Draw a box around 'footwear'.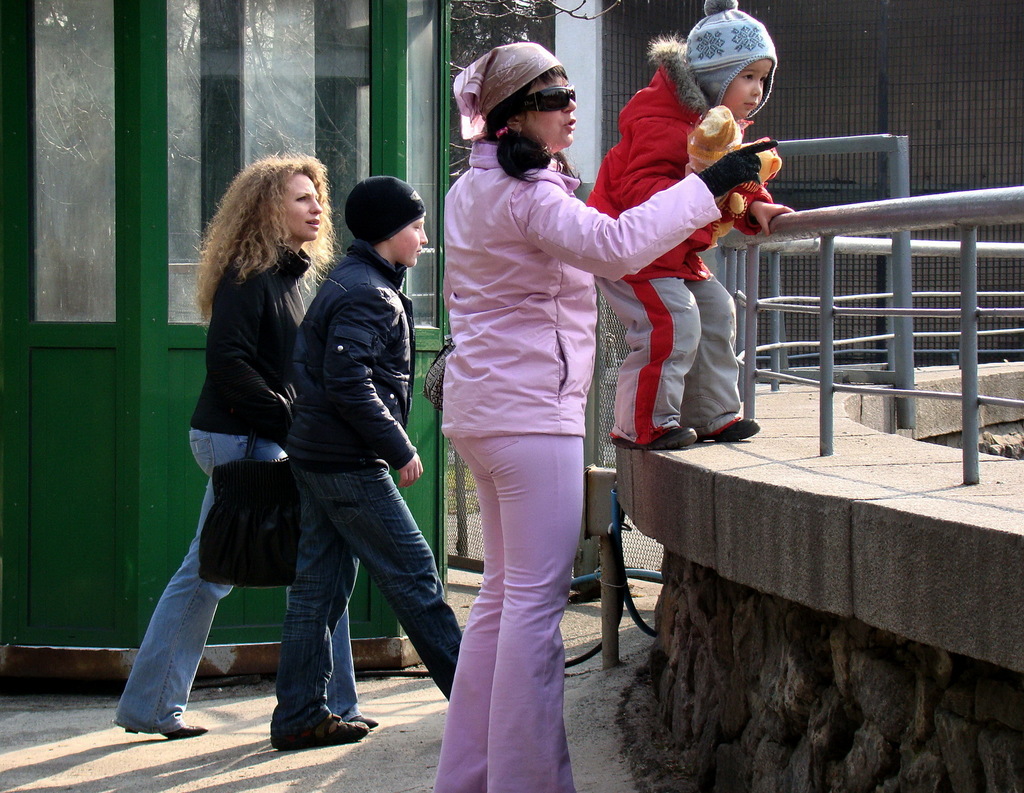
{"left": 351, "top": 714, "right": 381, "bottom": 730}.
